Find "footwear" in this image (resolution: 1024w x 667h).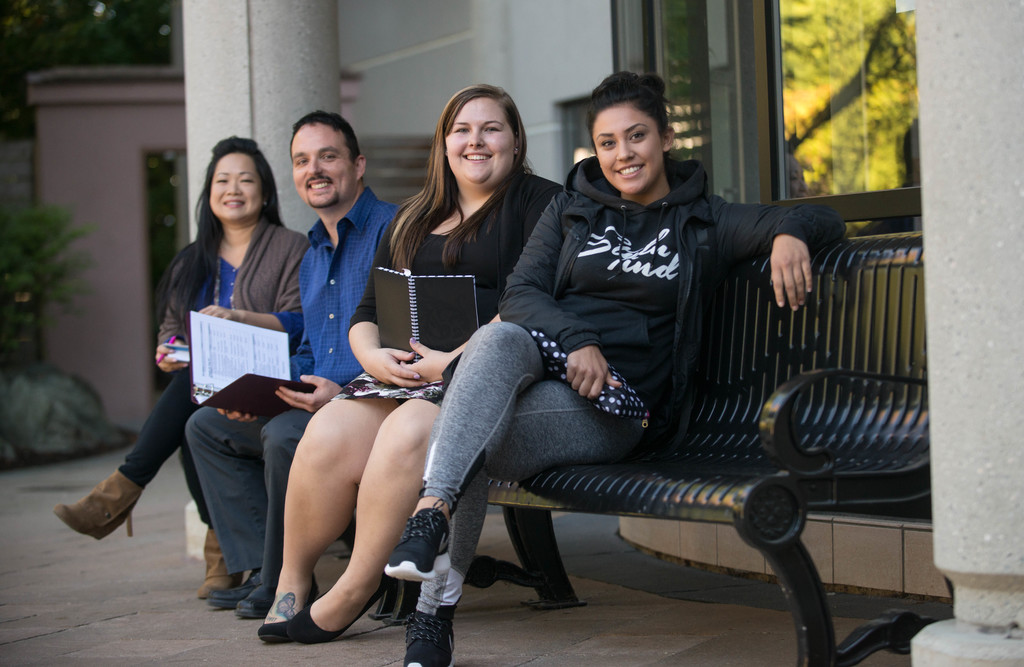
bbox=(49, 469, 143, 545).
